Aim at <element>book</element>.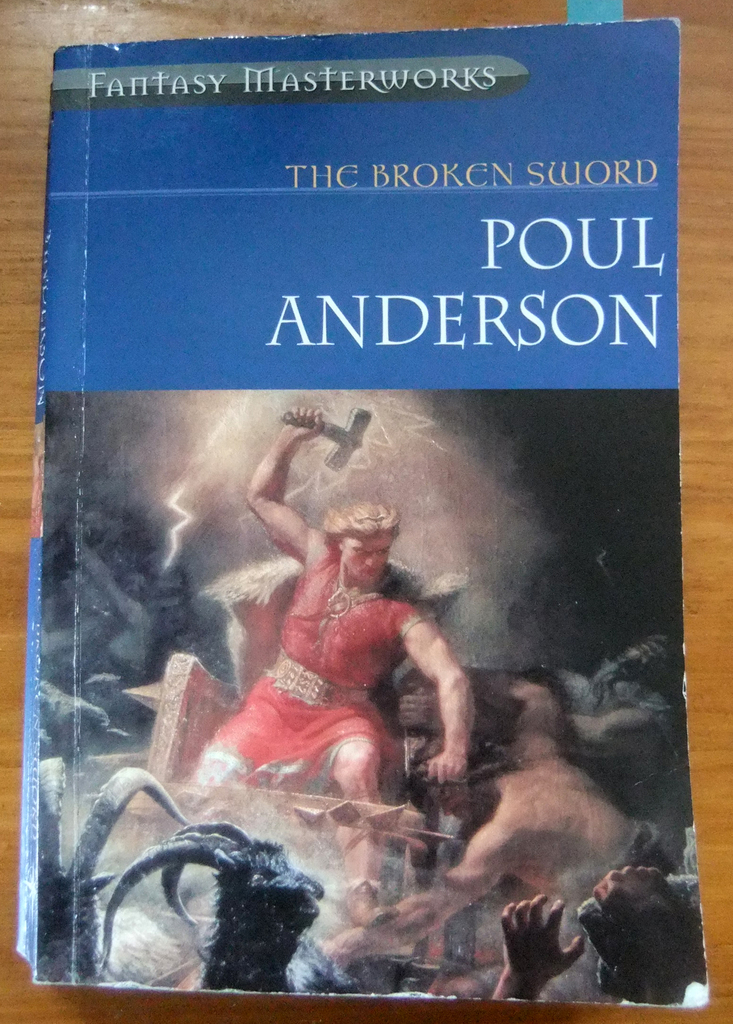
Aimed at {"left": 29, "top": 22, "right": 690, "bottom": 995}.
